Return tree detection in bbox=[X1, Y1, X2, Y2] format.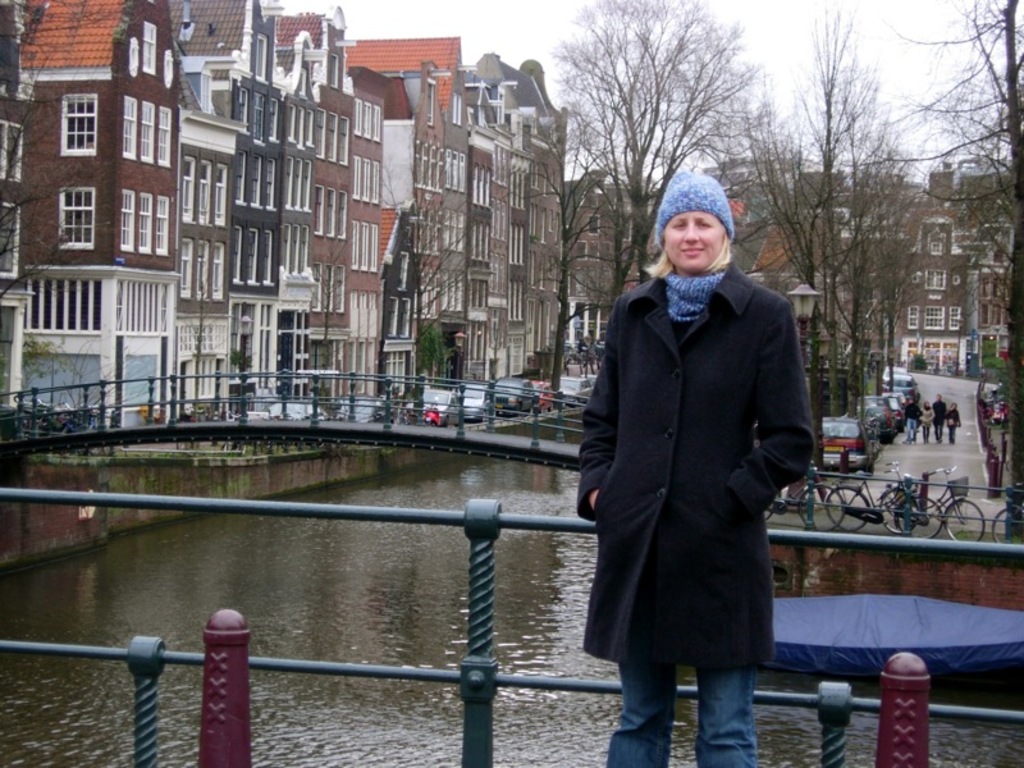
bbox=[187, 274, 220, 412].
